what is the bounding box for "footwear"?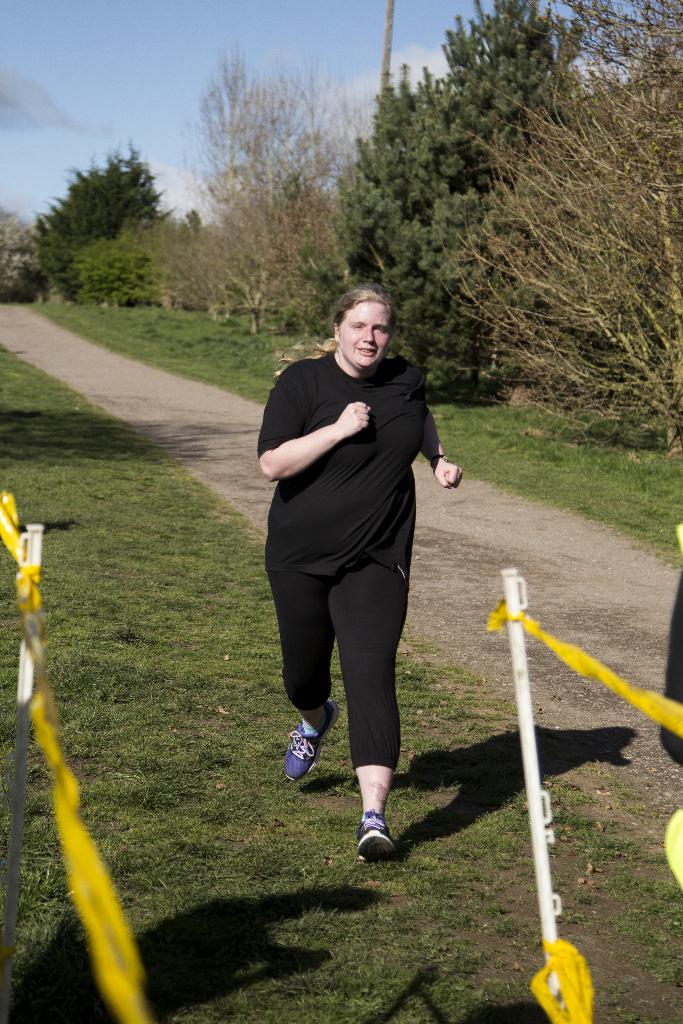
(x1=353, y1=816, x2=391, y2=863).
